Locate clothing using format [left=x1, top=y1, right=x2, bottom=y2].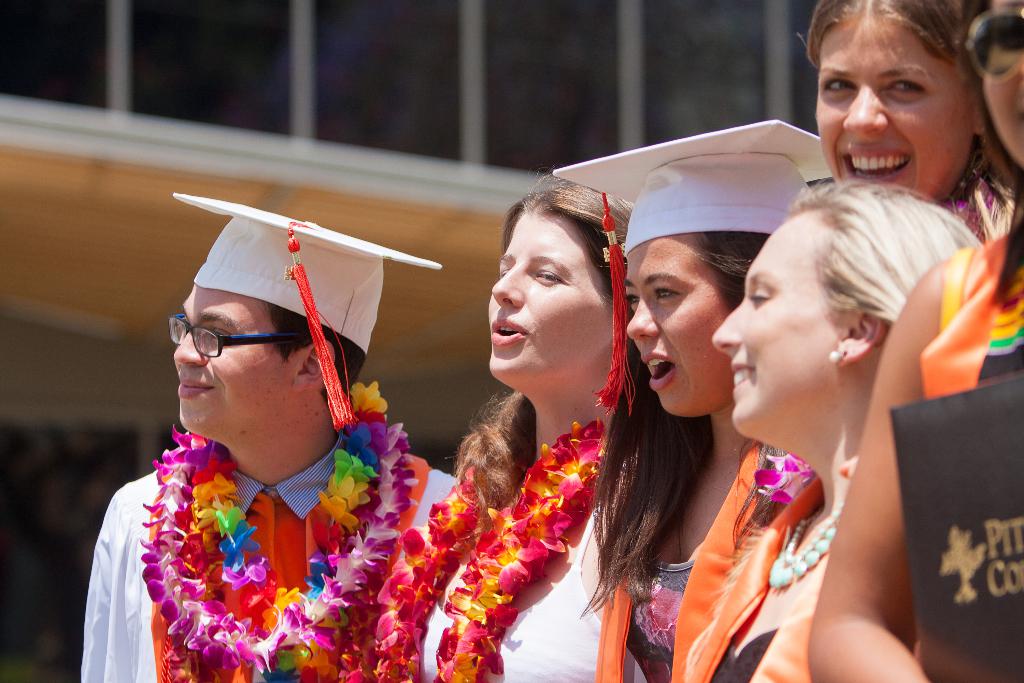
[left=947, top=226, right=1020, bottom=385].
